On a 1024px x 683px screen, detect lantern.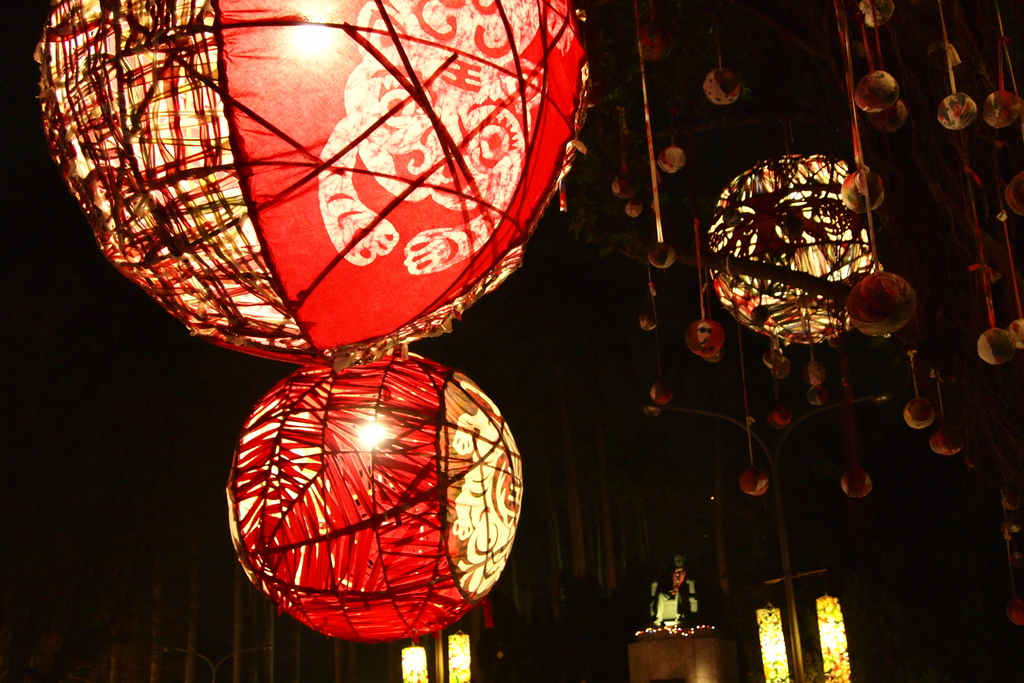
bbox(33, 0, 586, 360).
